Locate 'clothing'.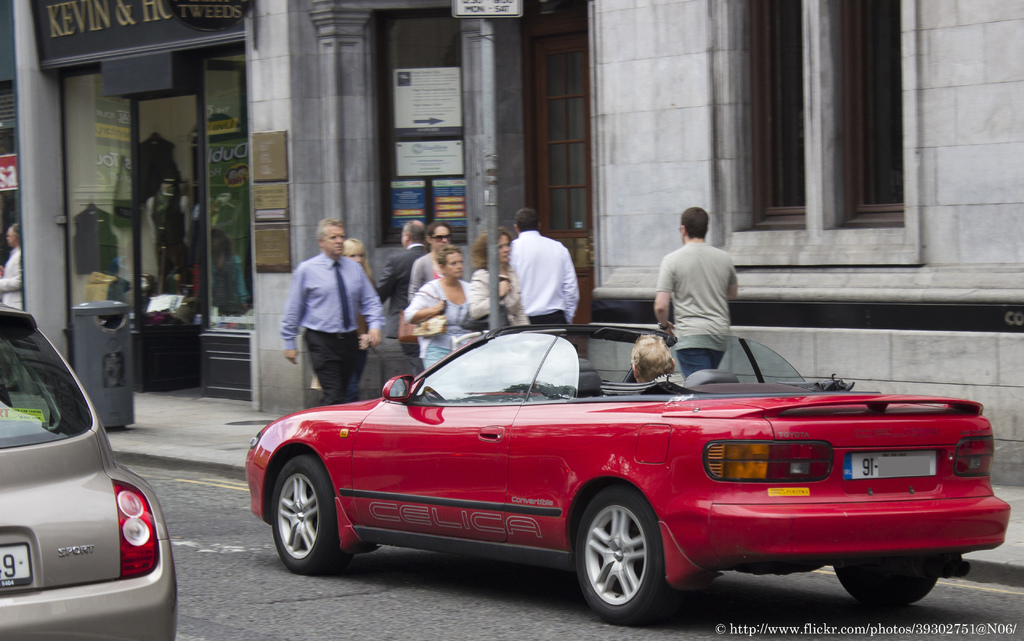
Bounding box: bbox=[405, 274, 483, 370].
